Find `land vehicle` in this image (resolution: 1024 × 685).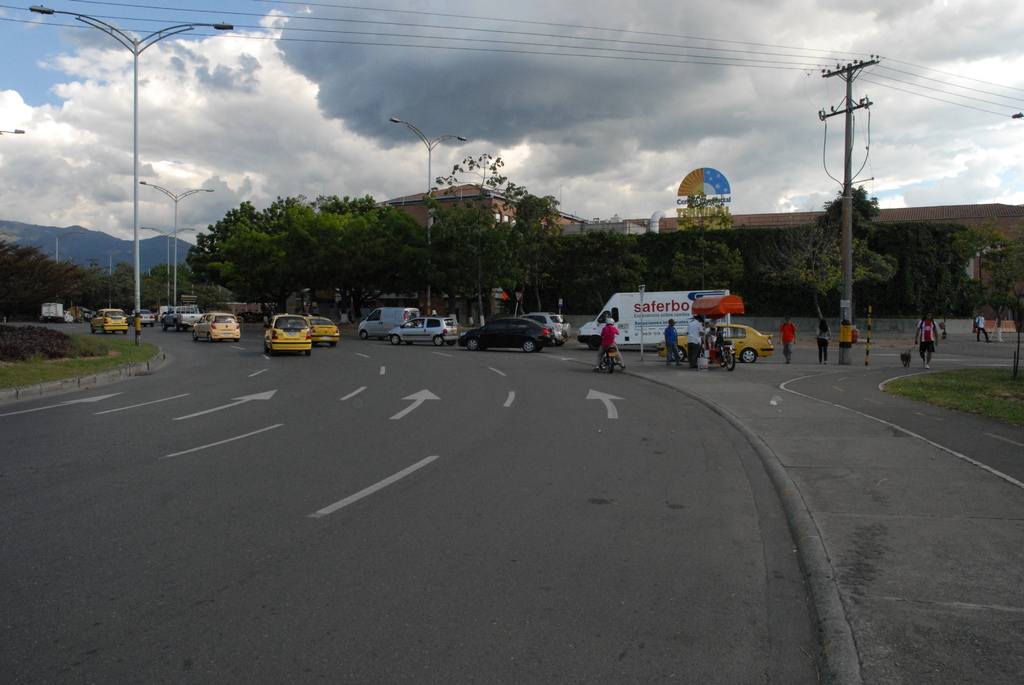
70, 303, 97, 322.
